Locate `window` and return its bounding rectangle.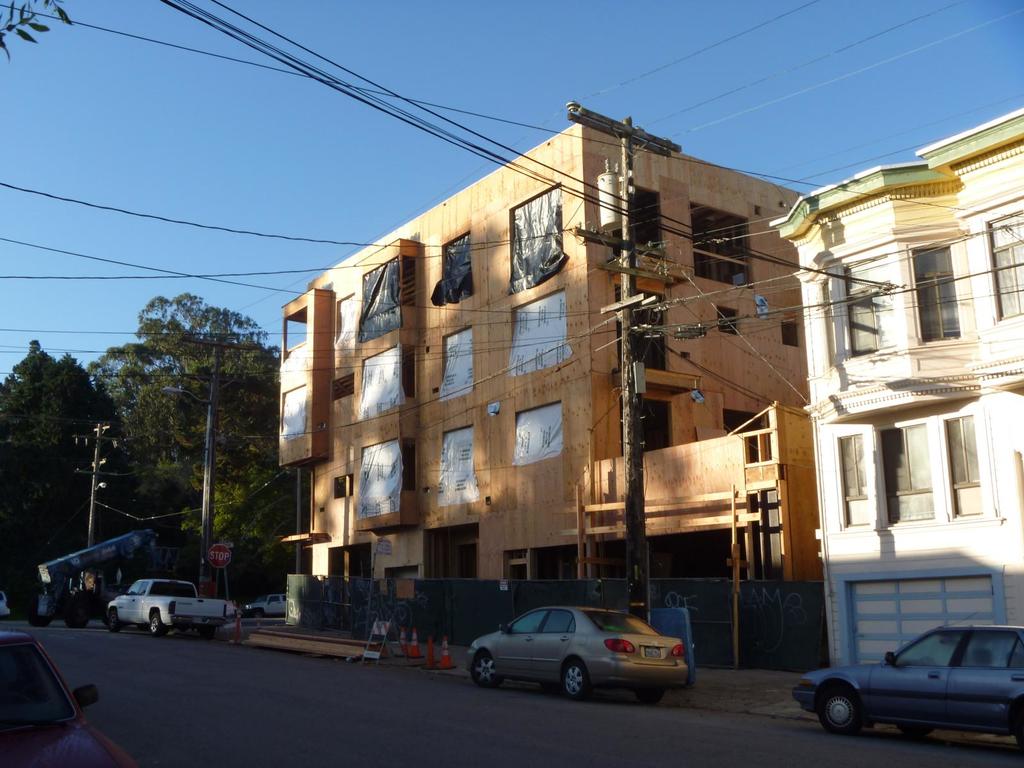
<bbox>989, 207, 1022, 317</bbox>.
